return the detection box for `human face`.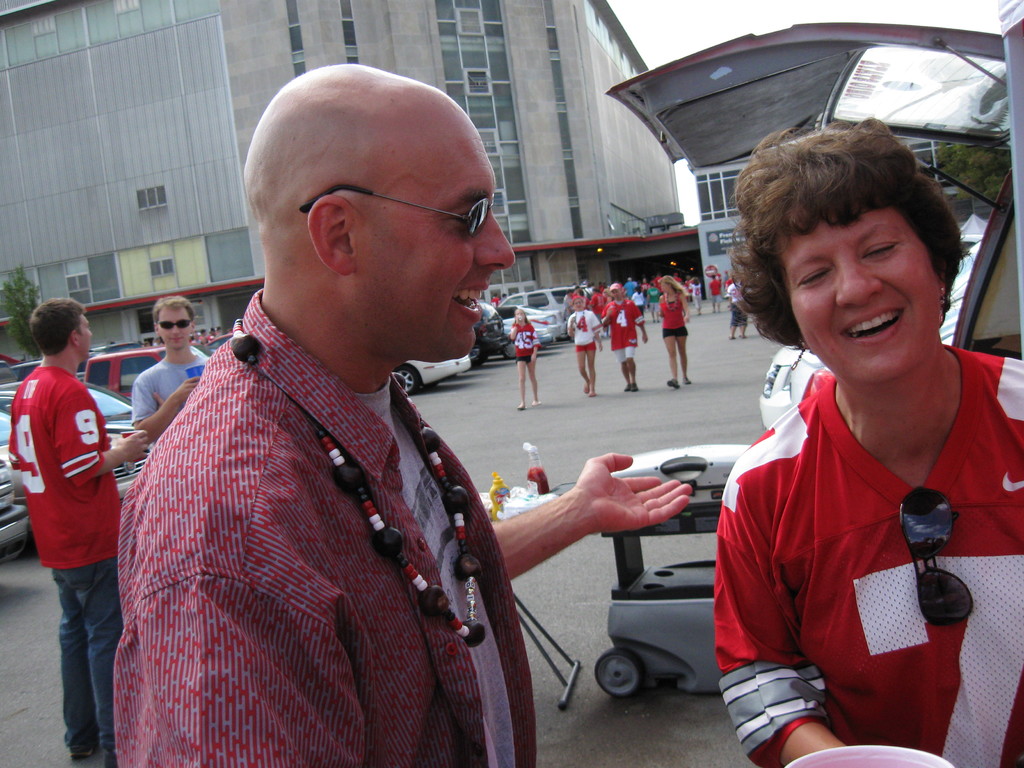
[left=159, top=307, right=195, bottom=349].
